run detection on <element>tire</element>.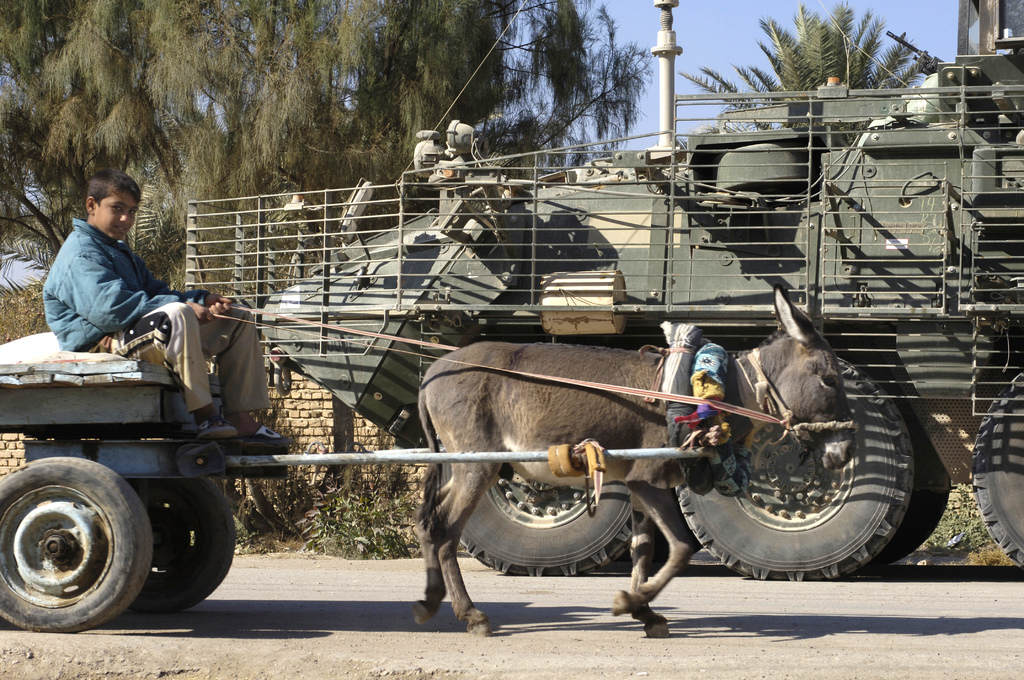
Result: {"x1": 0, "y1": 450, "x2": 157, "y2": 631}.
